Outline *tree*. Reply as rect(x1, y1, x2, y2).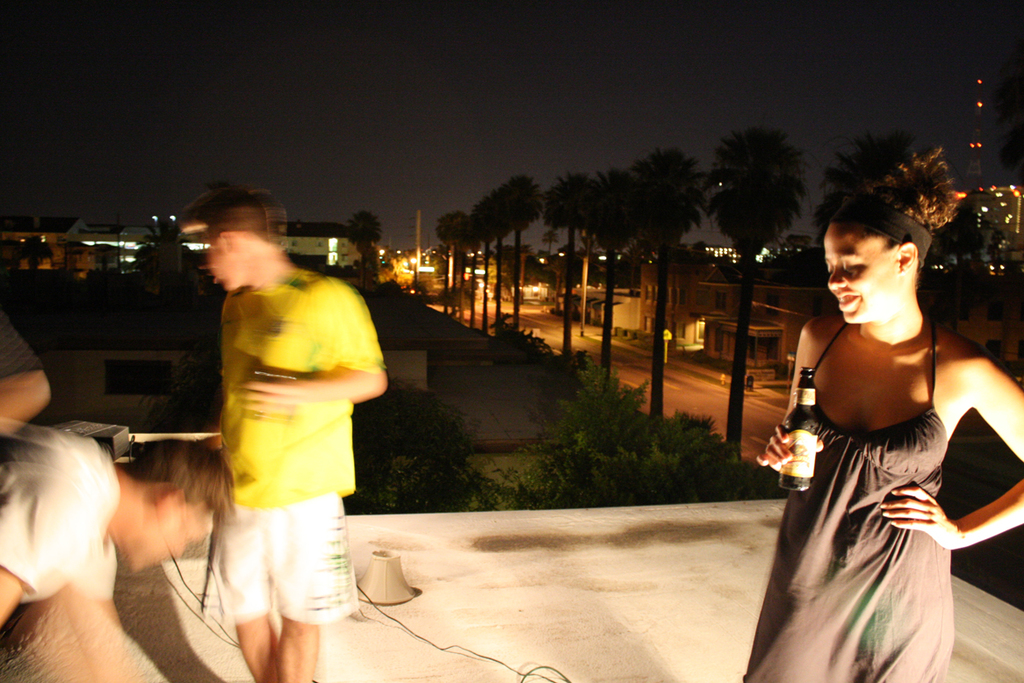
rect(539, 171, 604, 363).
